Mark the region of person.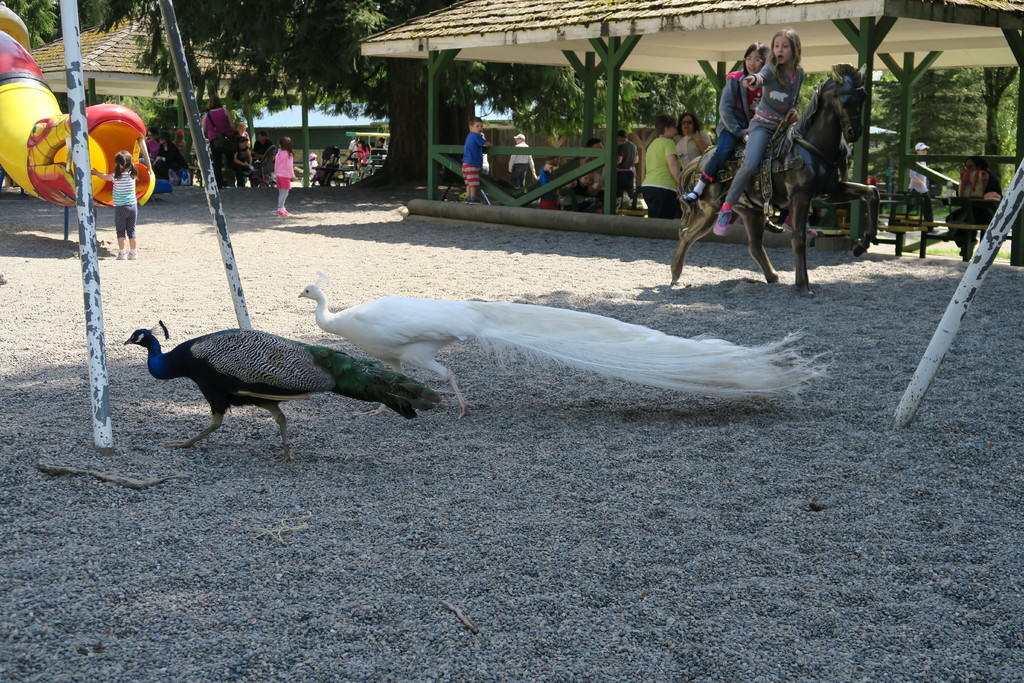
Region: box=[636, 113, 682, 219].
